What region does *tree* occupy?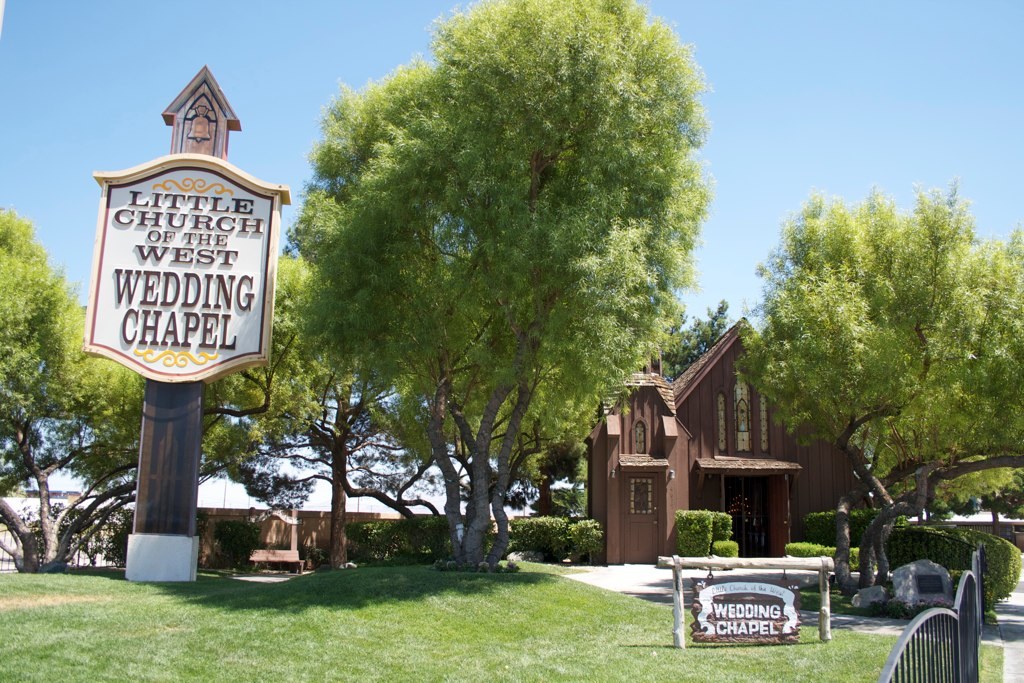
bbox=[41, 310, 182, 582].
